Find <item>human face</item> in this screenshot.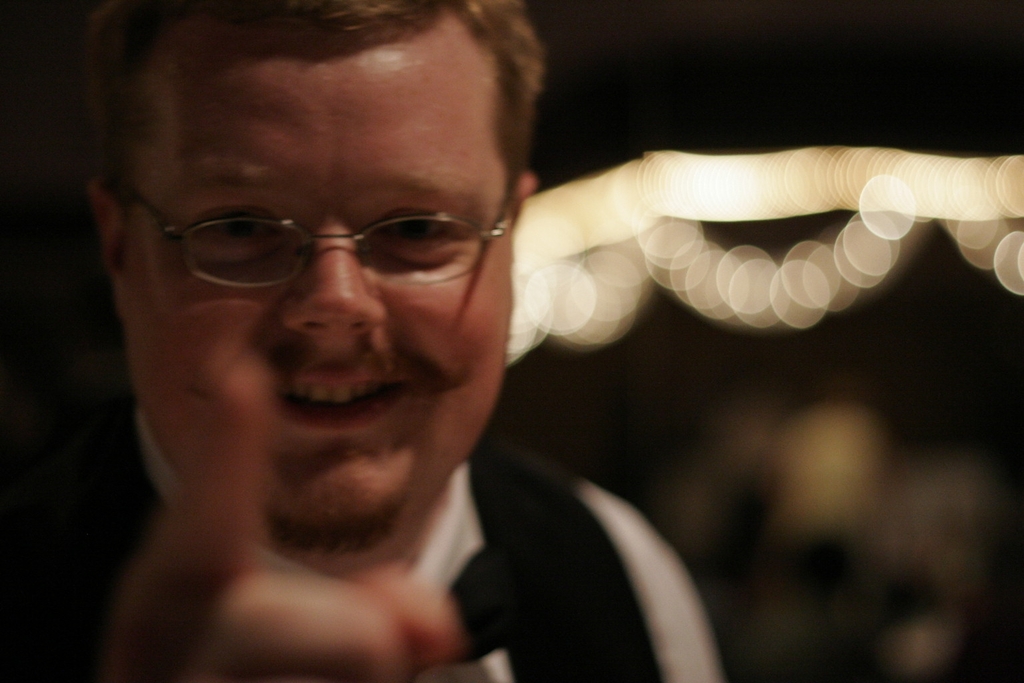
The bounding box for <item>human face</item> is bbox=[113, 59, 518, 556].
